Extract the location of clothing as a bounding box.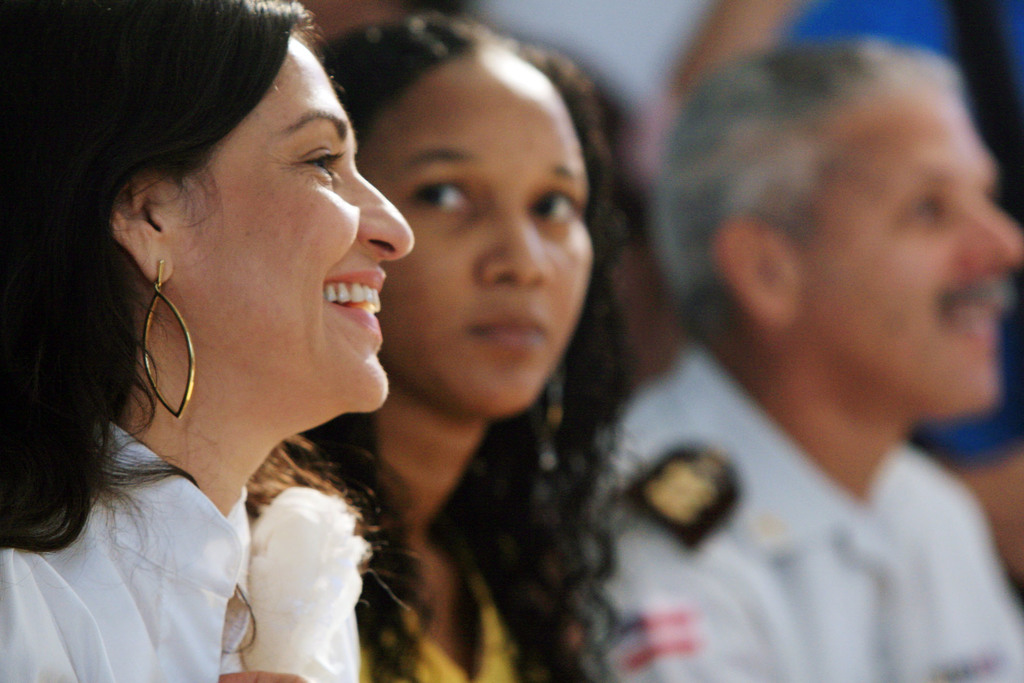
bbox=[575, 330, 1023, 682].
